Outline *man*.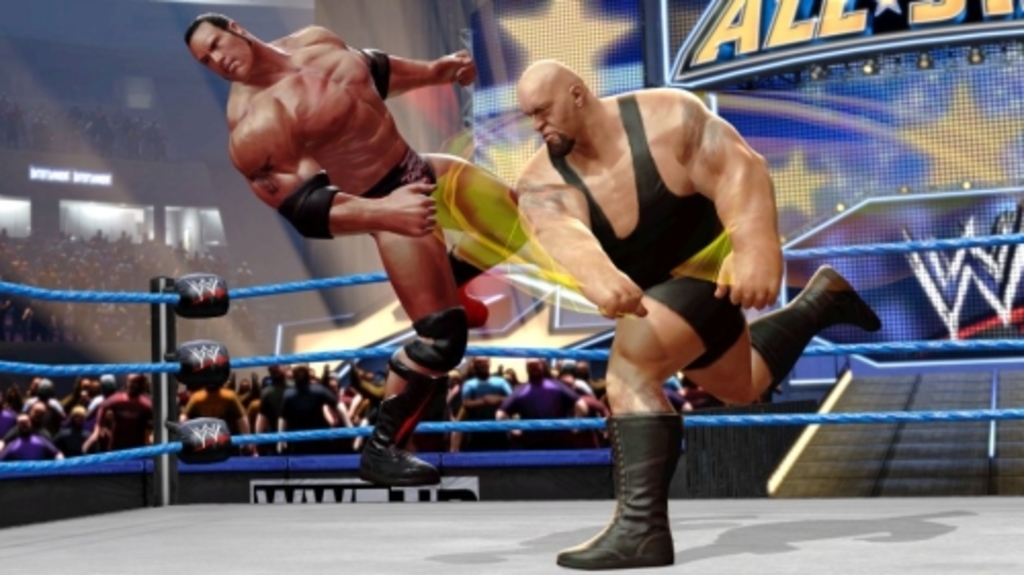
Outline: (x1=182, y1=12, x2=537, y2=491).
